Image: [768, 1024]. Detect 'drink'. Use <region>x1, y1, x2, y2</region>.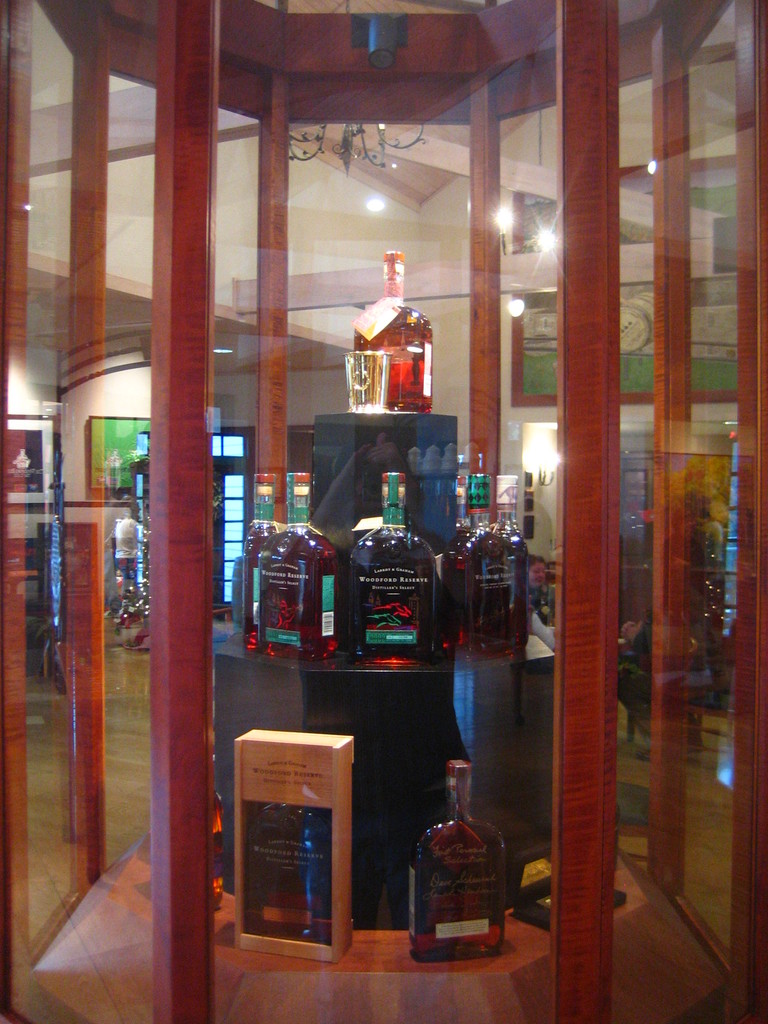
<region>411, 780, 509, 967</region>.
